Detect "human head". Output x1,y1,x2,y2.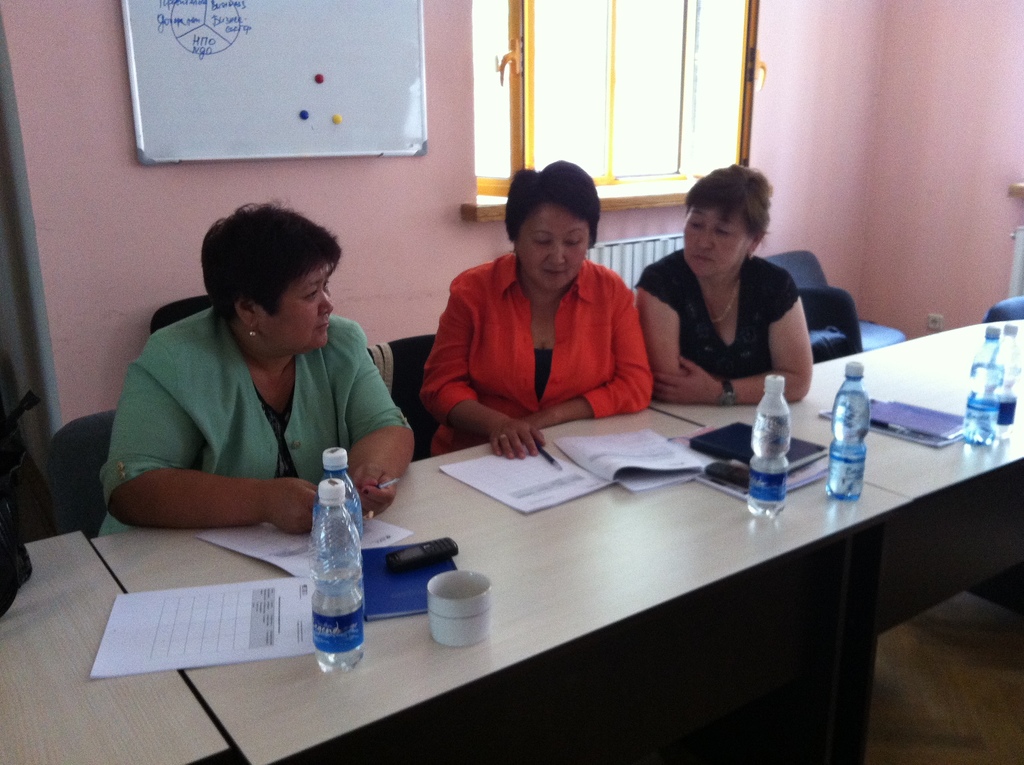
498,165,618,292.
